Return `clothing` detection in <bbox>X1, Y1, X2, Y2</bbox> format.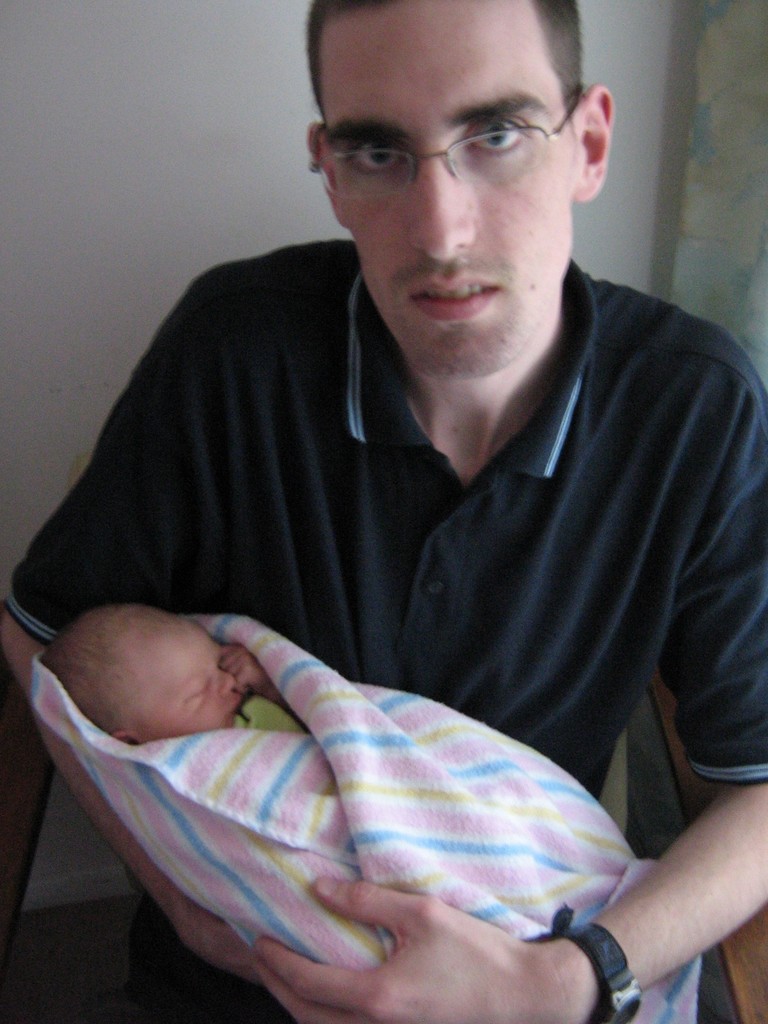
<bbox>31, 615, 720, 1023</bbox>.
